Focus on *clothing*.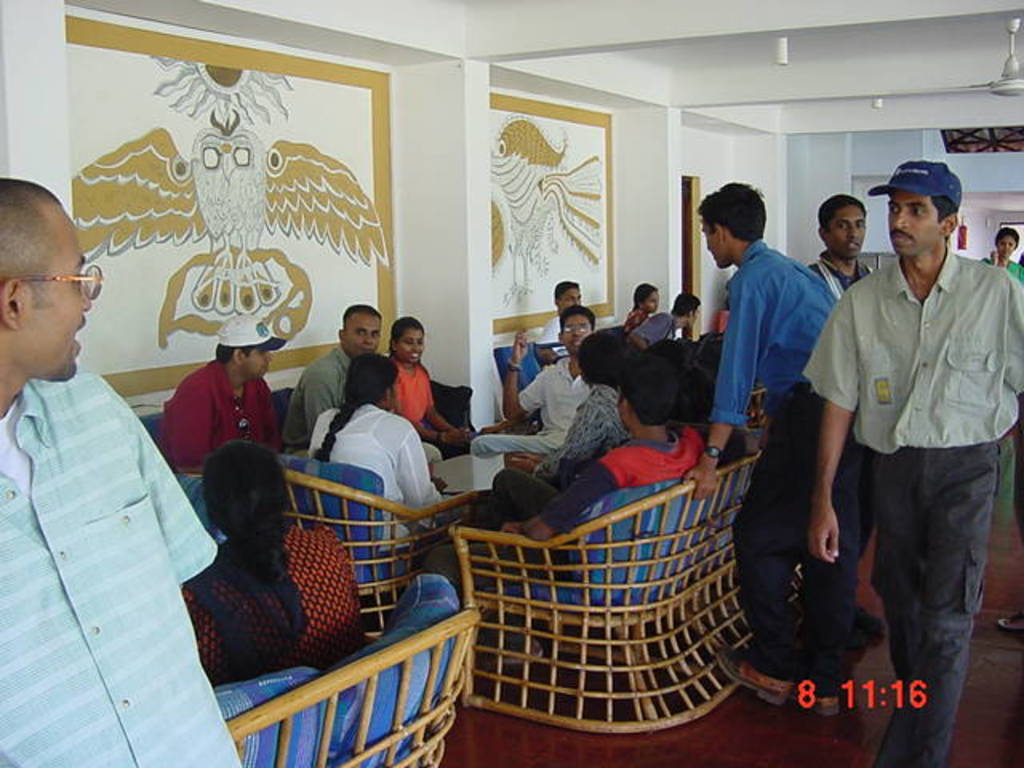
Focused at (x1=491, y1=469, x2=554, y2=514).
